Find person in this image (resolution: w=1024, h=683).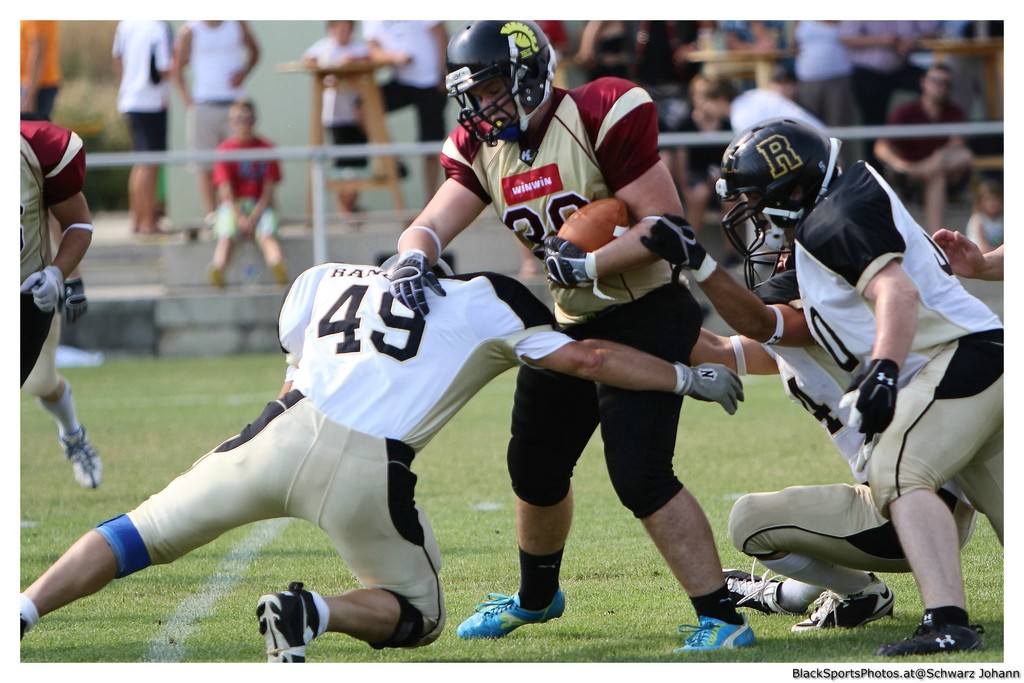
bbox=[19, 258, 751, 662].
